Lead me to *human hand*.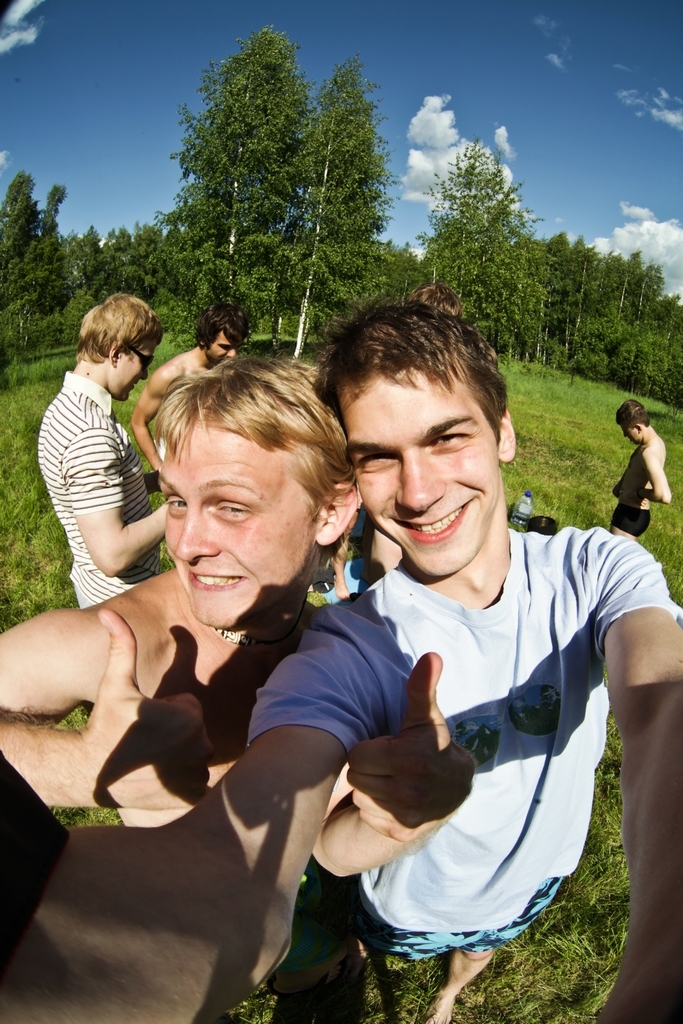
Lead to [75, 604, 211, 810].
